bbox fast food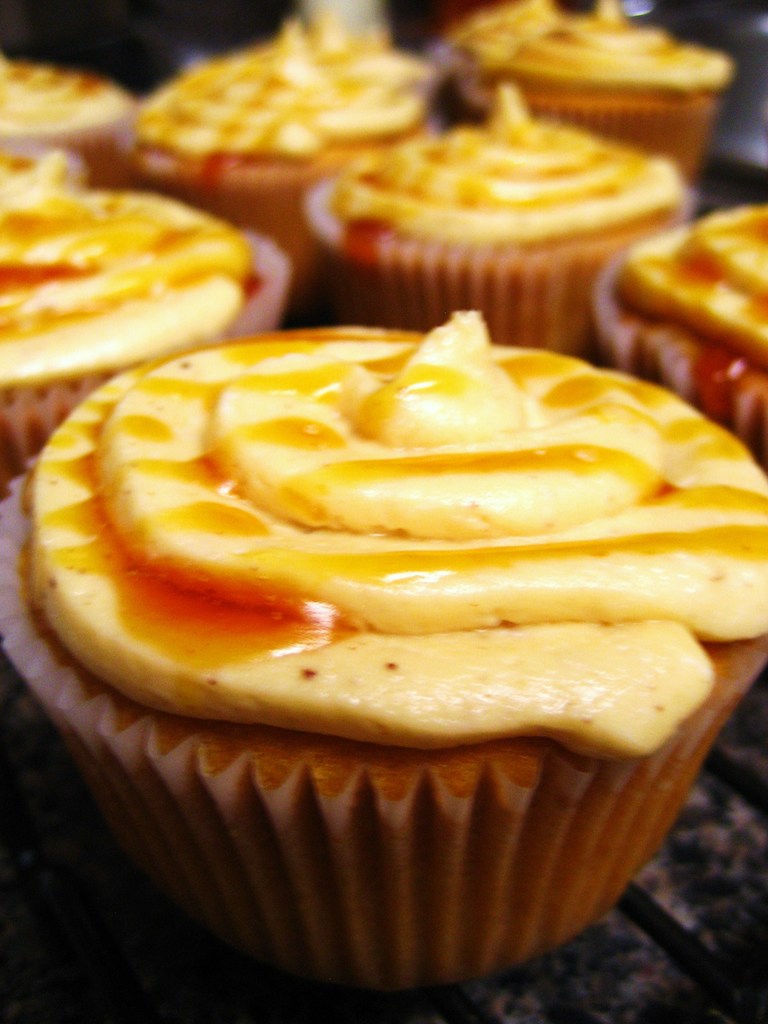
483:0:726:189
